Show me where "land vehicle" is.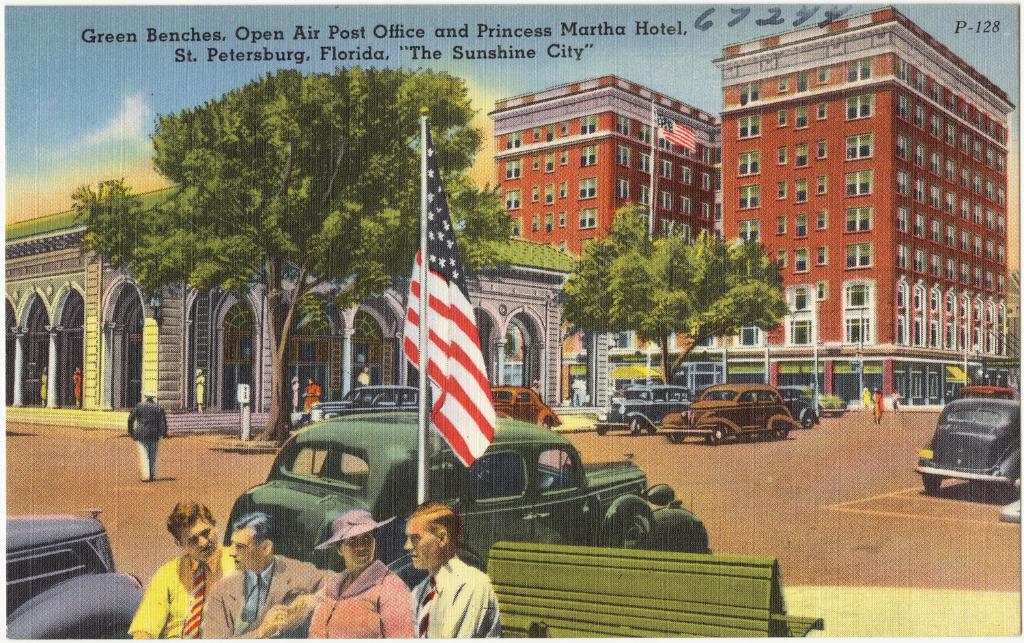
"land vehicle" is at bbox(918, 378, 1020, 503).
